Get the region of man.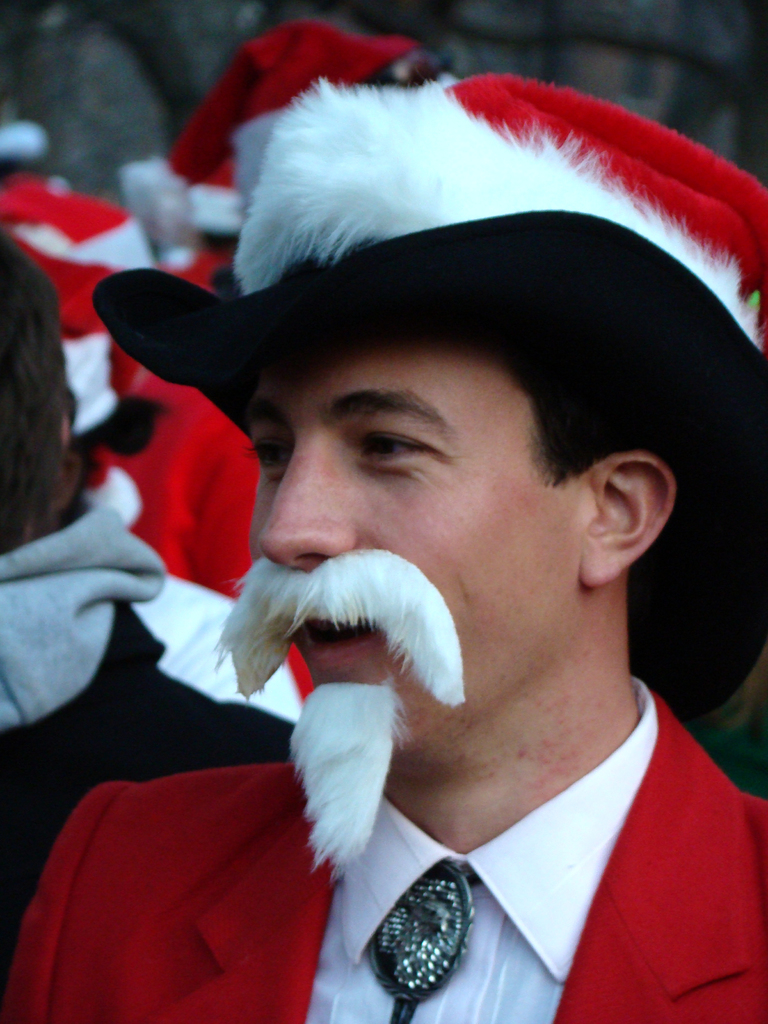
bbox=[115, 20, 454, 600].
